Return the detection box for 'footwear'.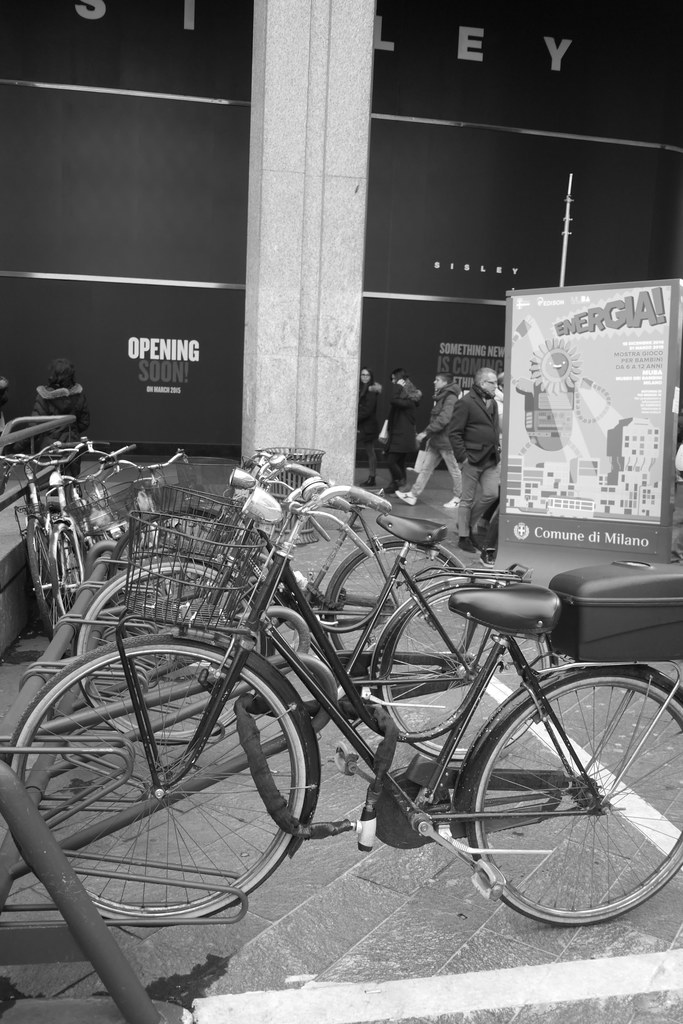
select_region(443, 493, 459, 505).
